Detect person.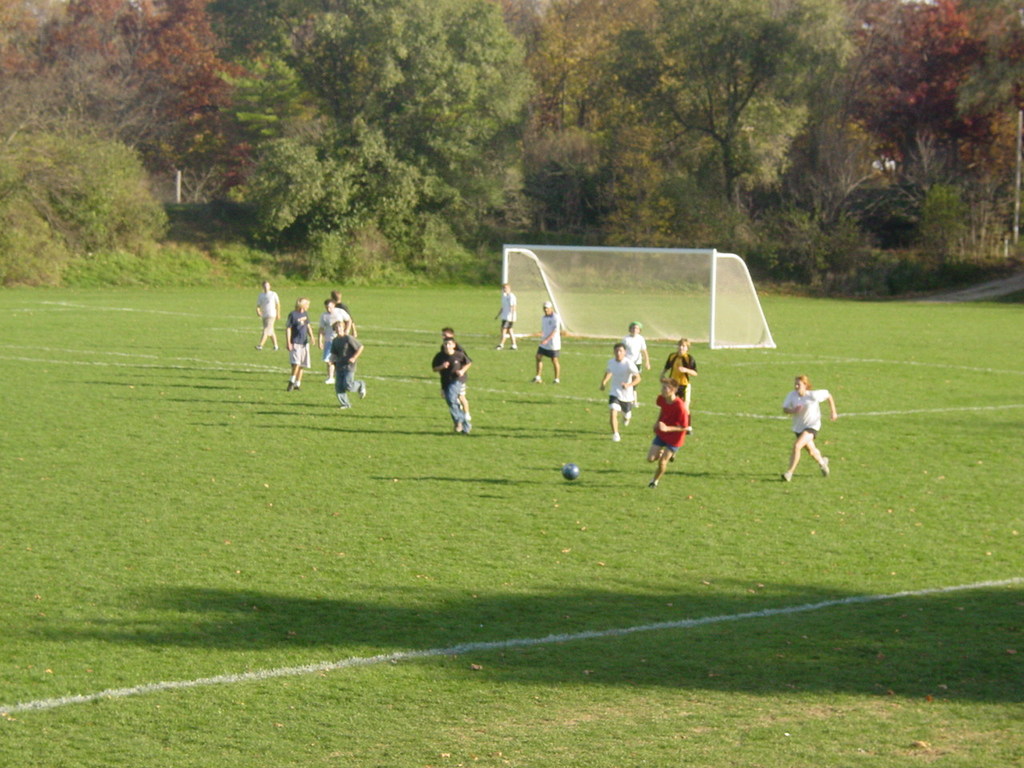
Detected at (318, 302, 356, 384).
